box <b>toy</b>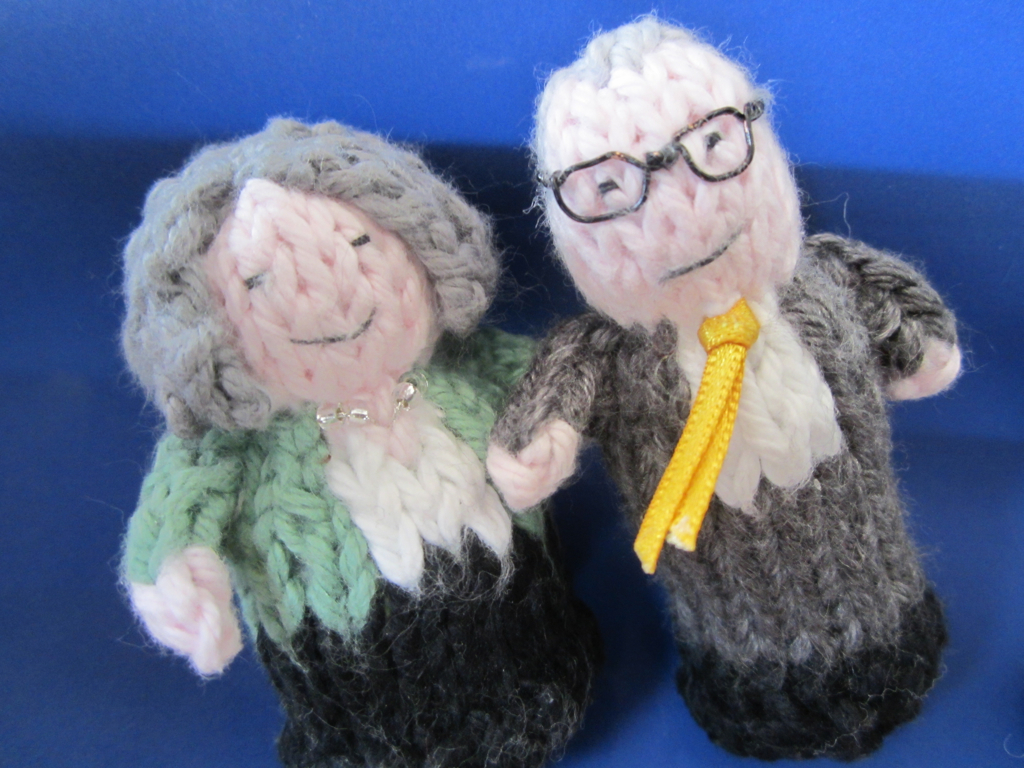
detection(104, 123, 584, 767)
